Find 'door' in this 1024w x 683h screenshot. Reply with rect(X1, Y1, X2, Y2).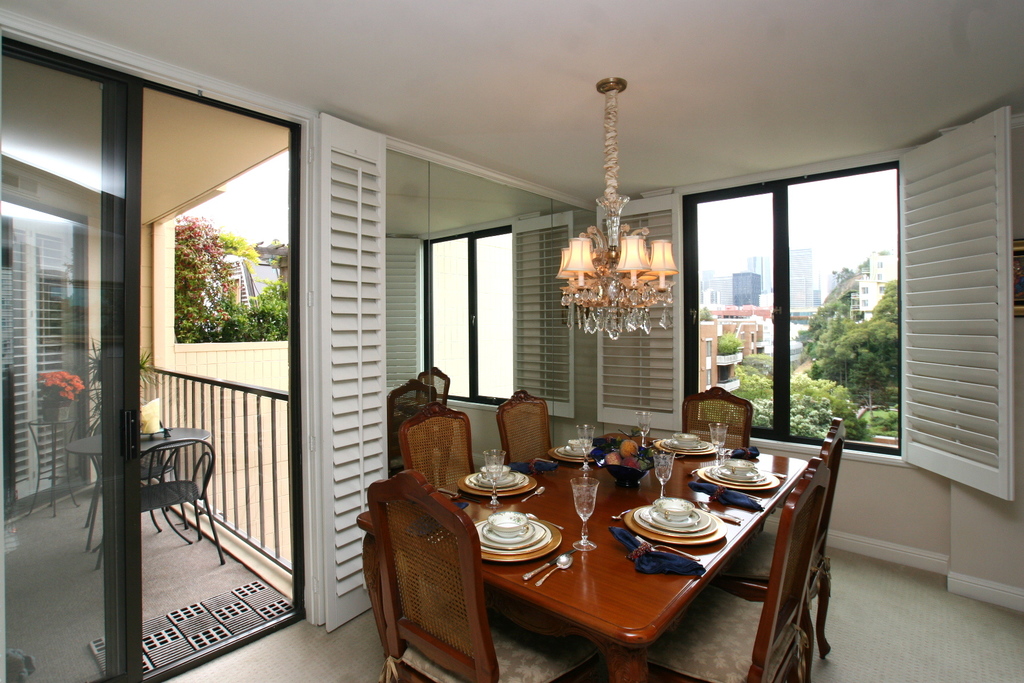
rect(317, 113, 392, 630).
